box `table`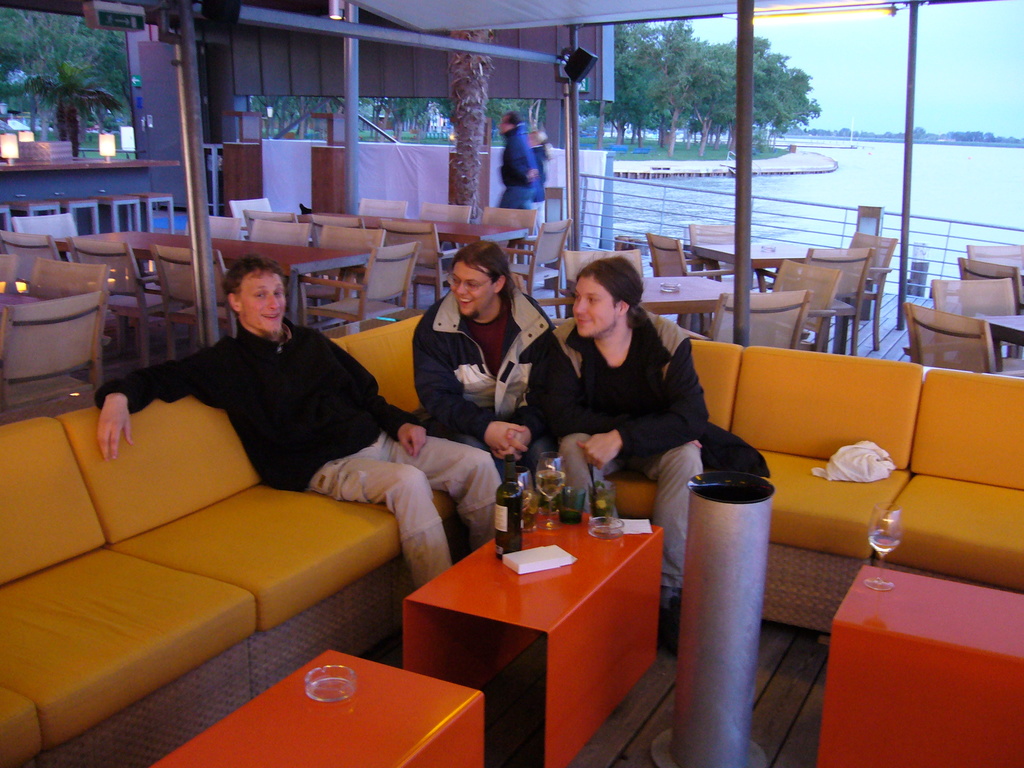
[50, 230, 370, 321]
